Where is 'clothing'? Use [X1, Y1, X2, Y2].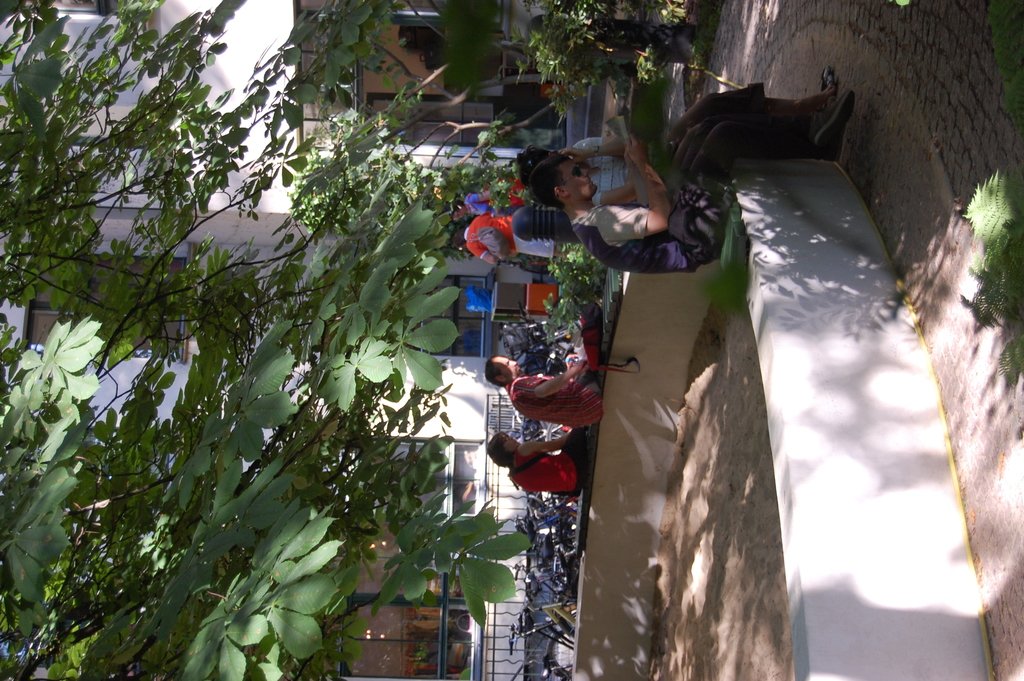
[566, 118, 816, 277].
